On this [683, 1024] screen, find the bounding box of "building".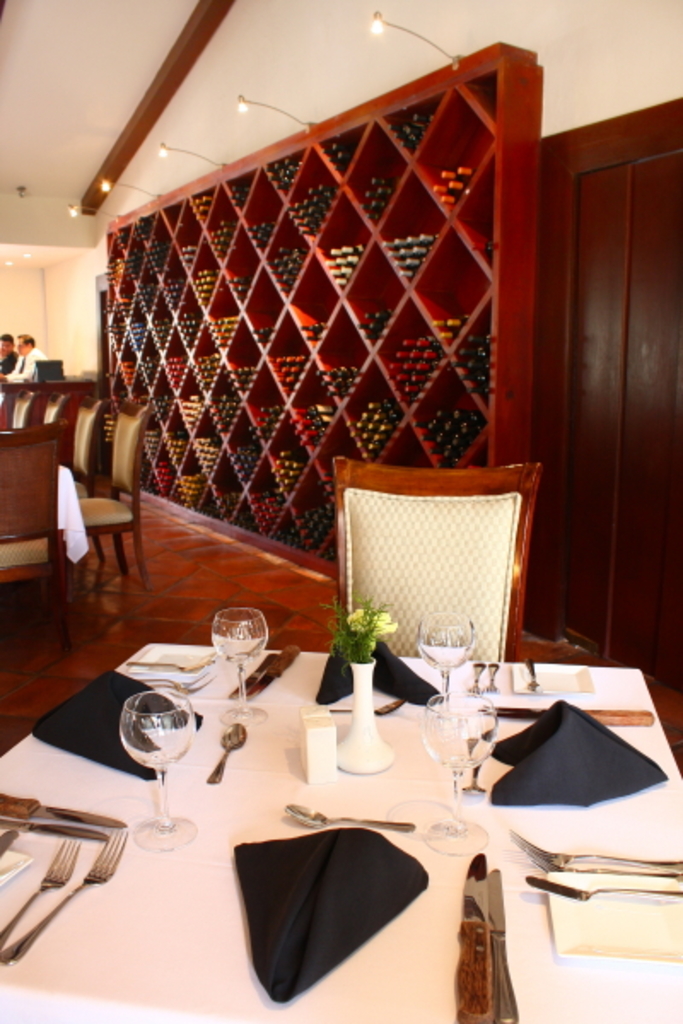
Bounding box: Rect(0, 0, 681, 1022).
